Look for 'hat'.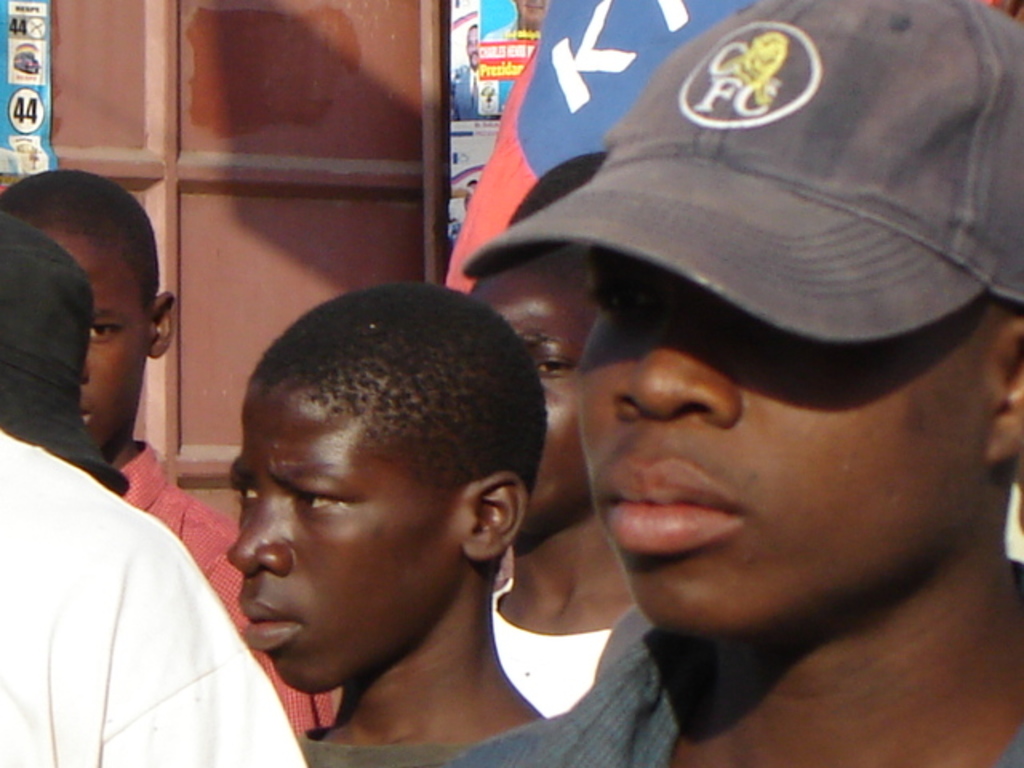
Found: x1=461, y1=0, x2=1022, y2=344.
